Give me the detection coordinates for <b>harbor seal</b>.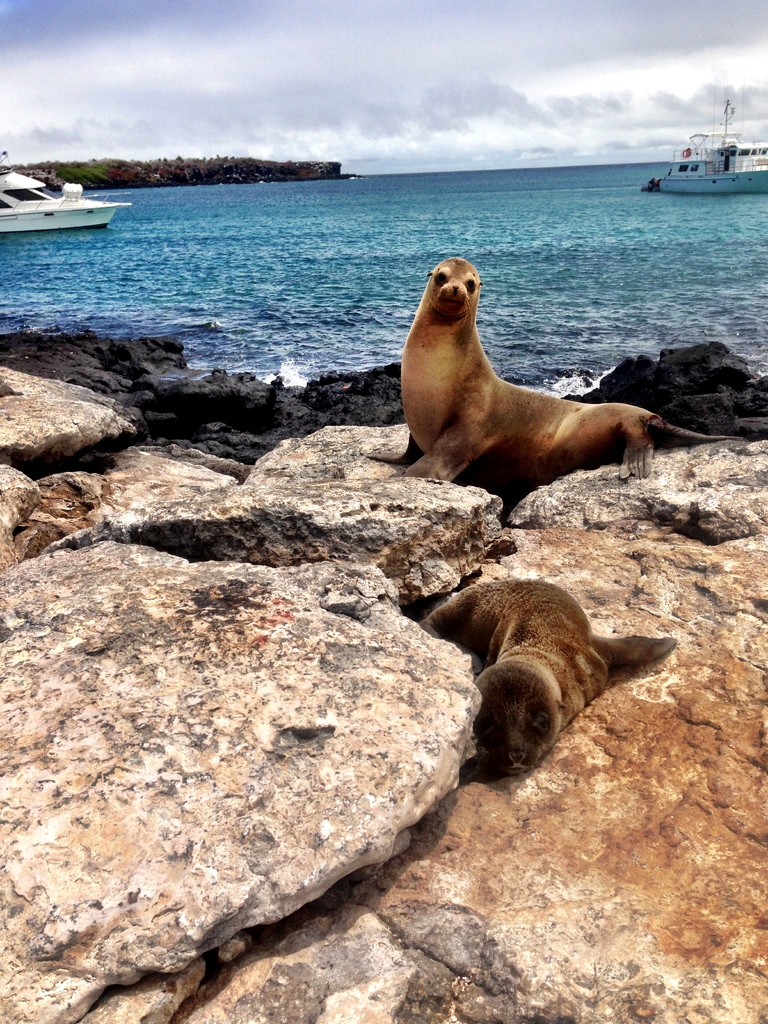
(422,580,674,785).
